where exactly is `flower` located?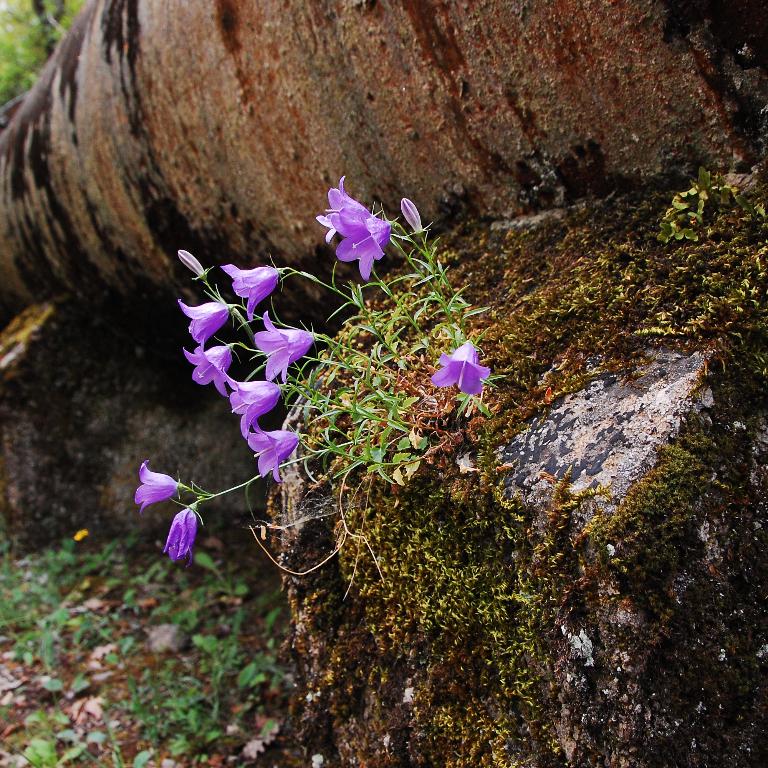
Its bounding box is {"x1": 318, "y1": 185, "x2": 401, "y2": 273}.
